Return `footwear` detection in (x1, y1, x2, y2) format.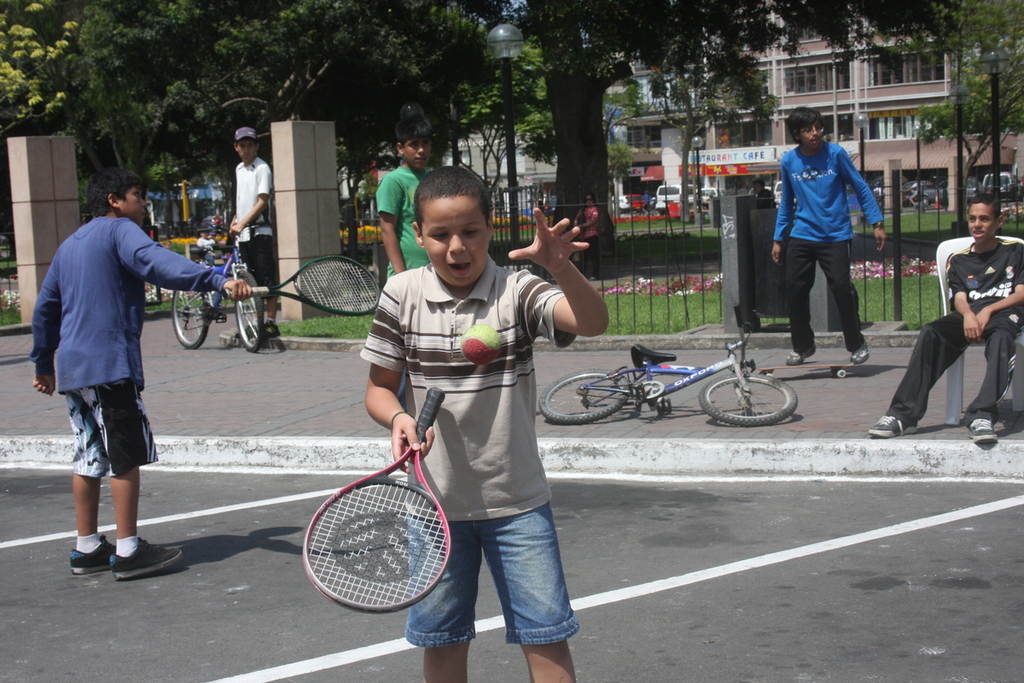
(258, 320, 280, 341).
